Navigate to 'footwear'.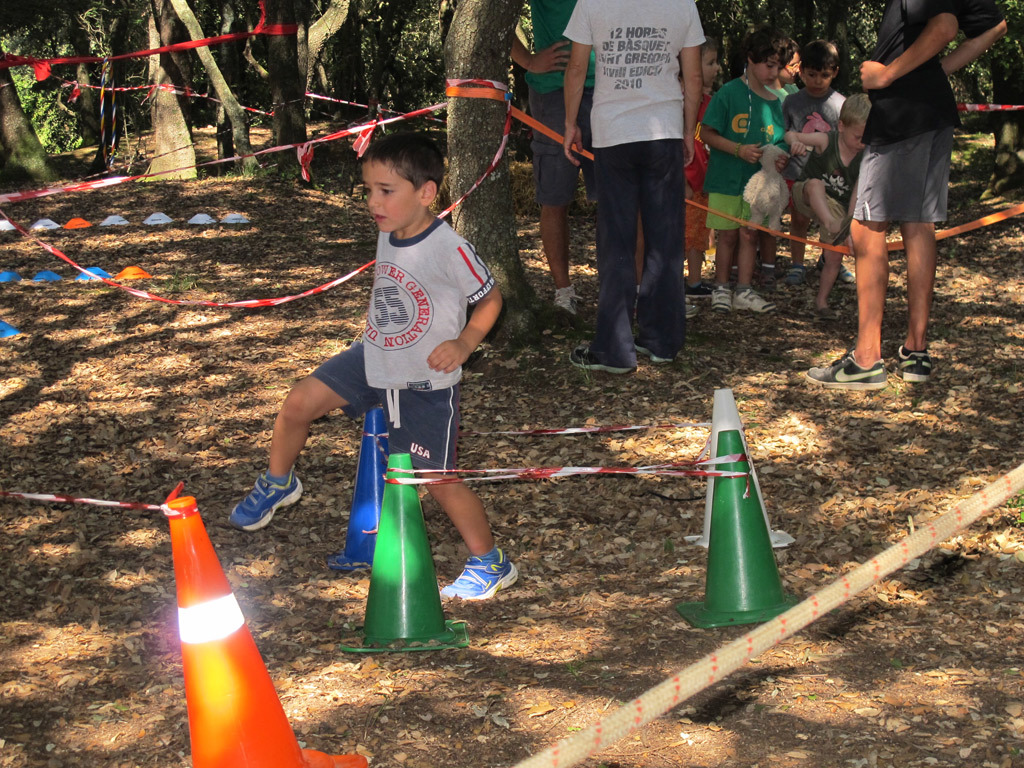
Navigation target: <box>229,470,305,533</box>.
